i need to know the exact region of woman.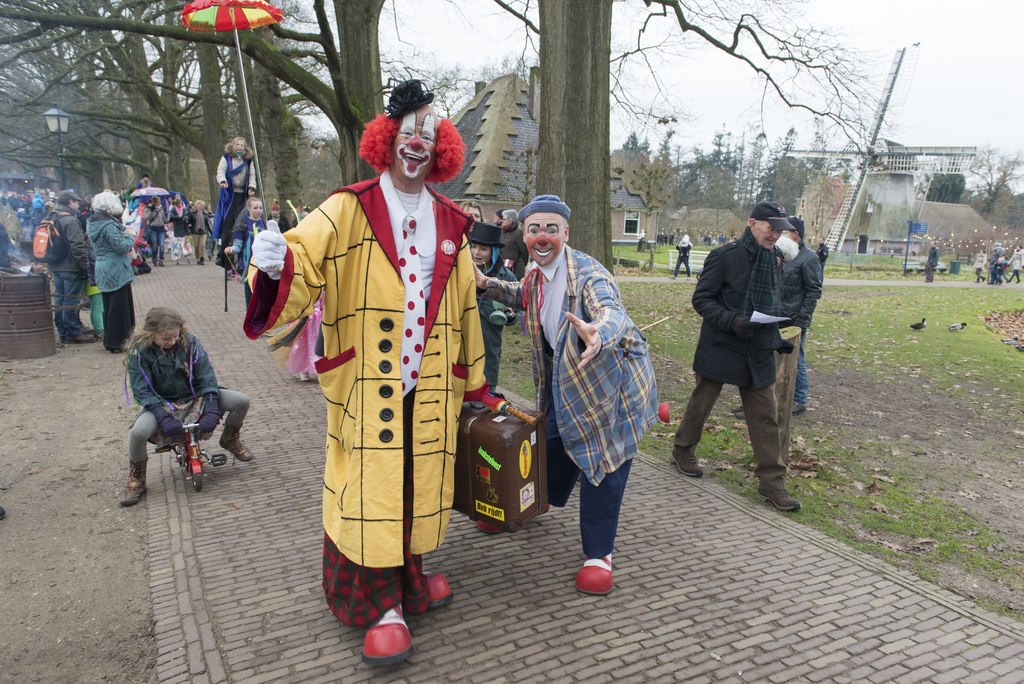
Region: locate(79, 187, 136, 361).
